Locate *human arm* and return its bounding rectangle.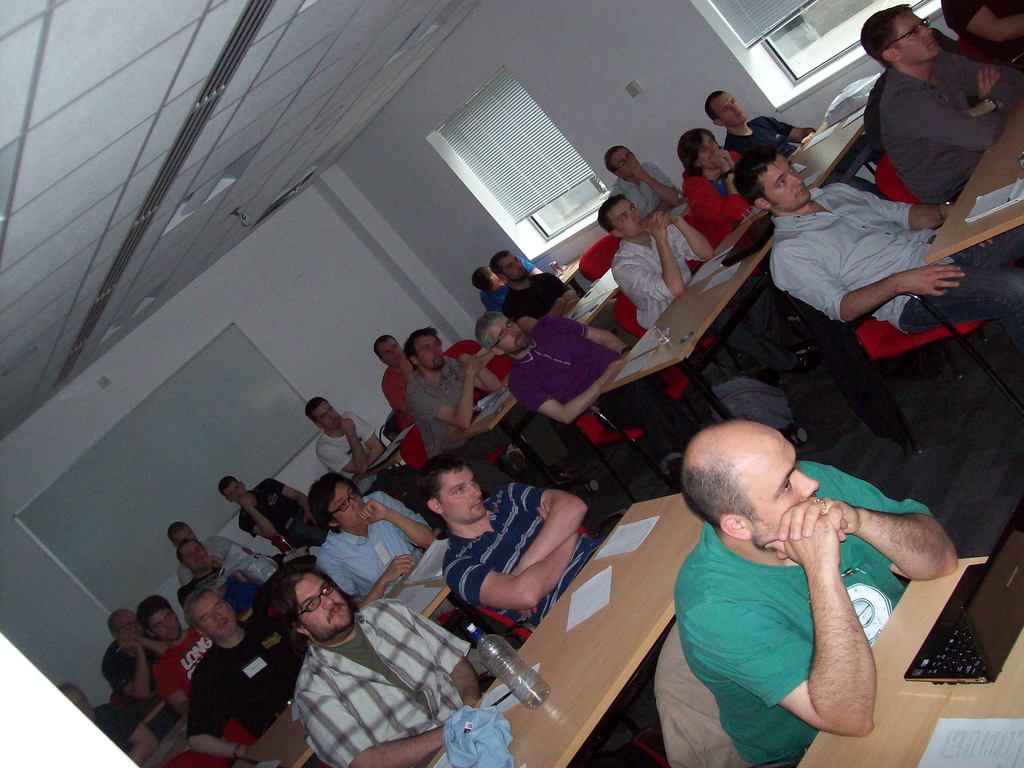
476:370:505:395.
